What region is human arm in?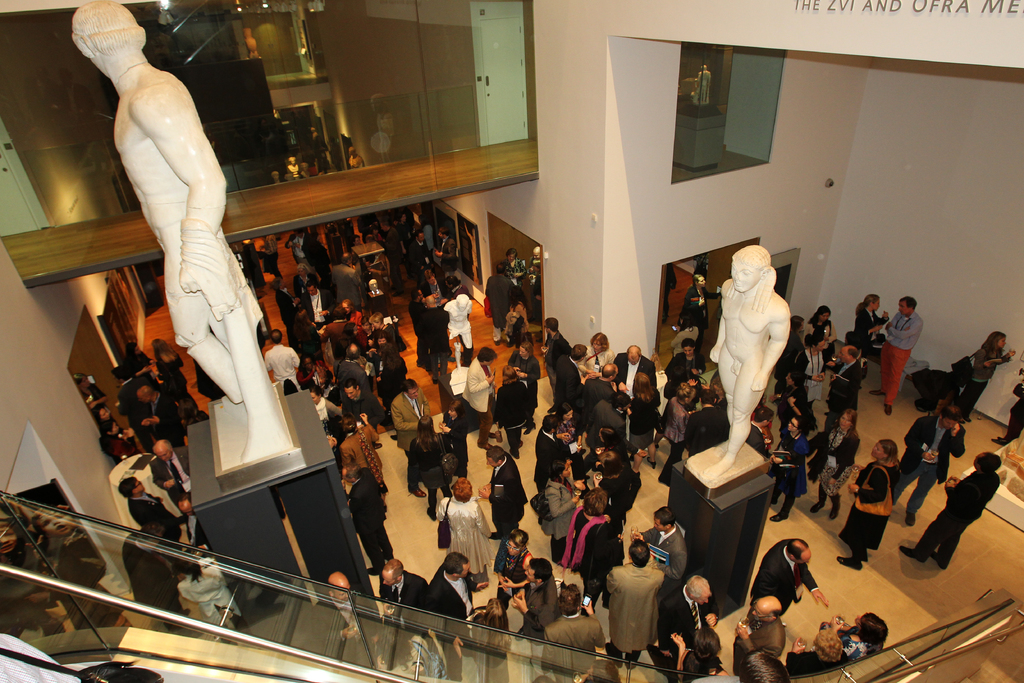
692/361/706/378.
